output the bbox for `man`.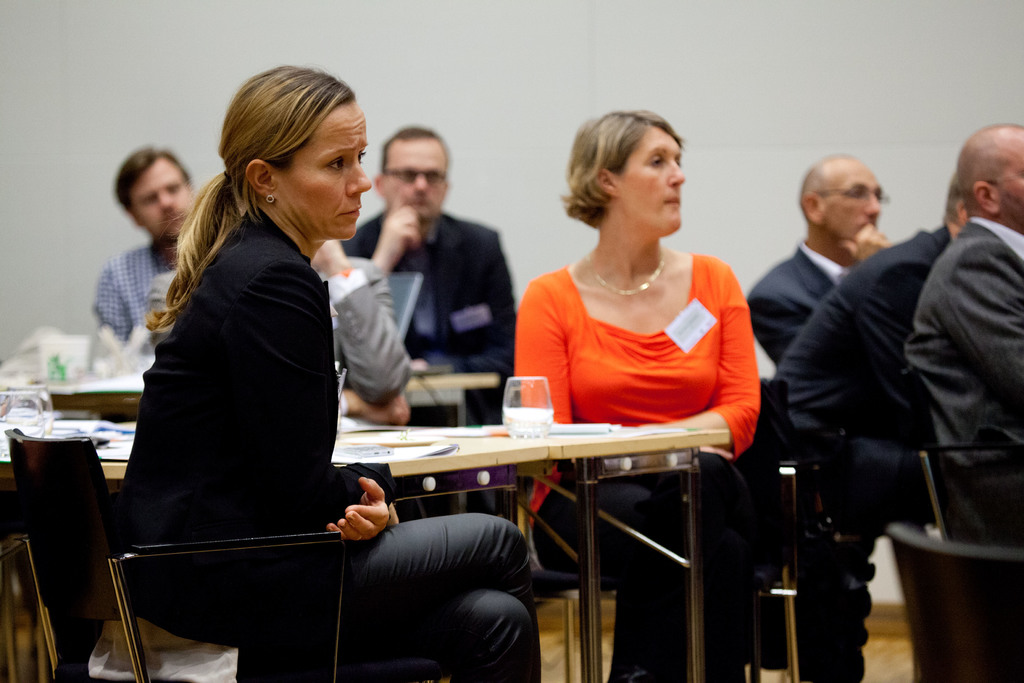
[92, 139, 200, 356].
